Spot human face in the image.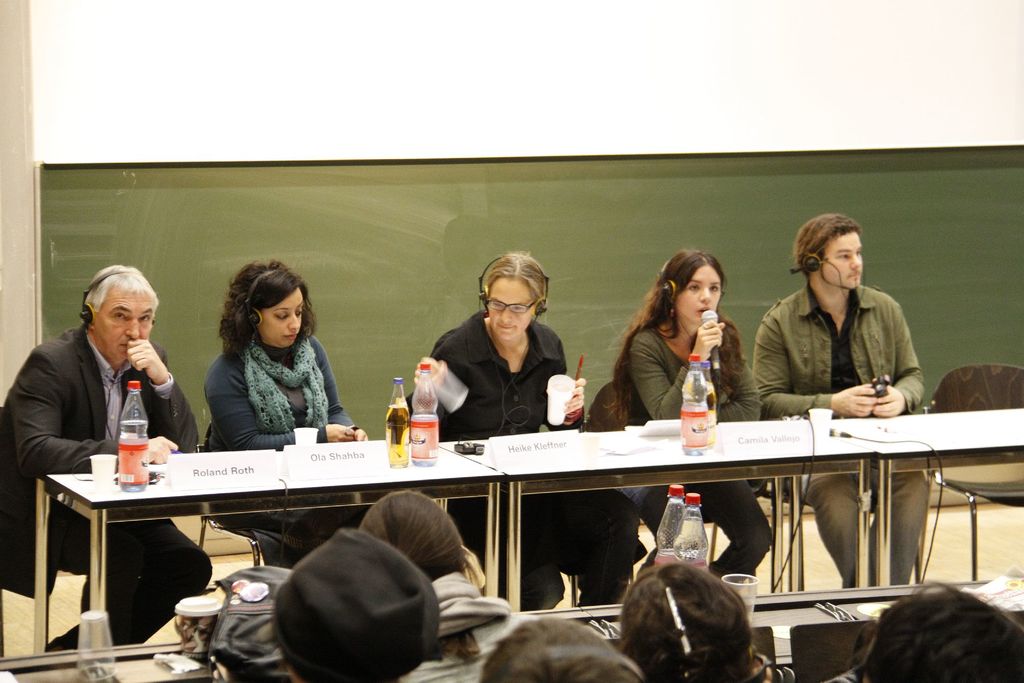
human face found at 675 264 719 320.
